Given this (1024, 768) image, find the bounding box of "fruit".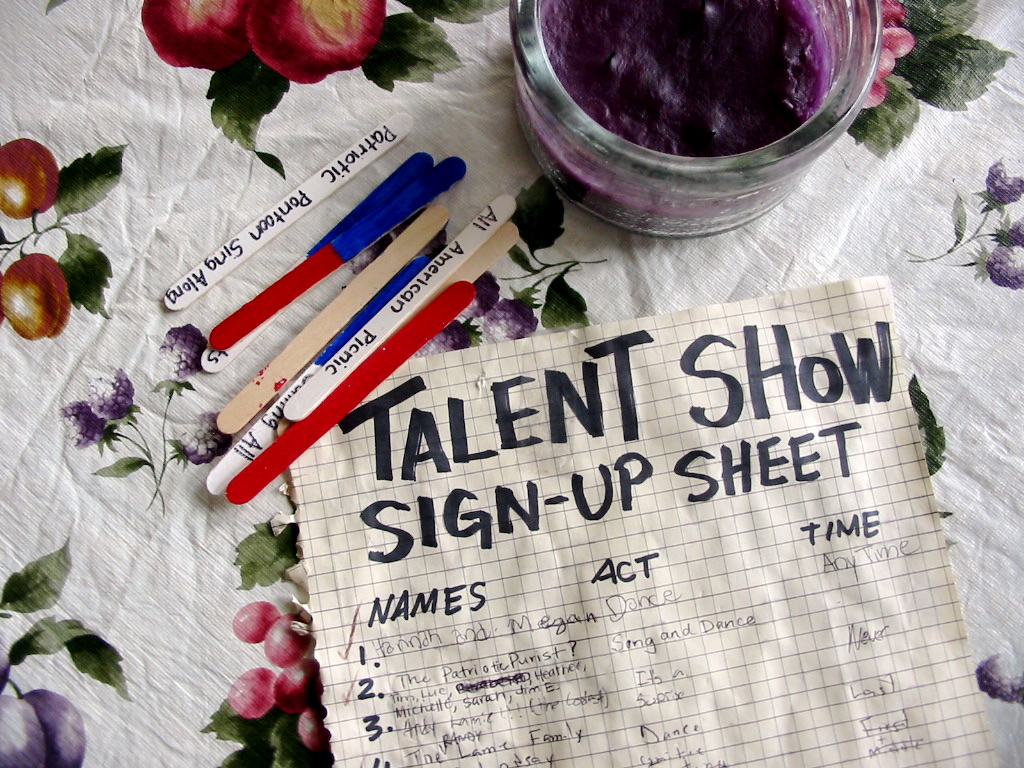
l=0, t=248, r=83, b=336.
